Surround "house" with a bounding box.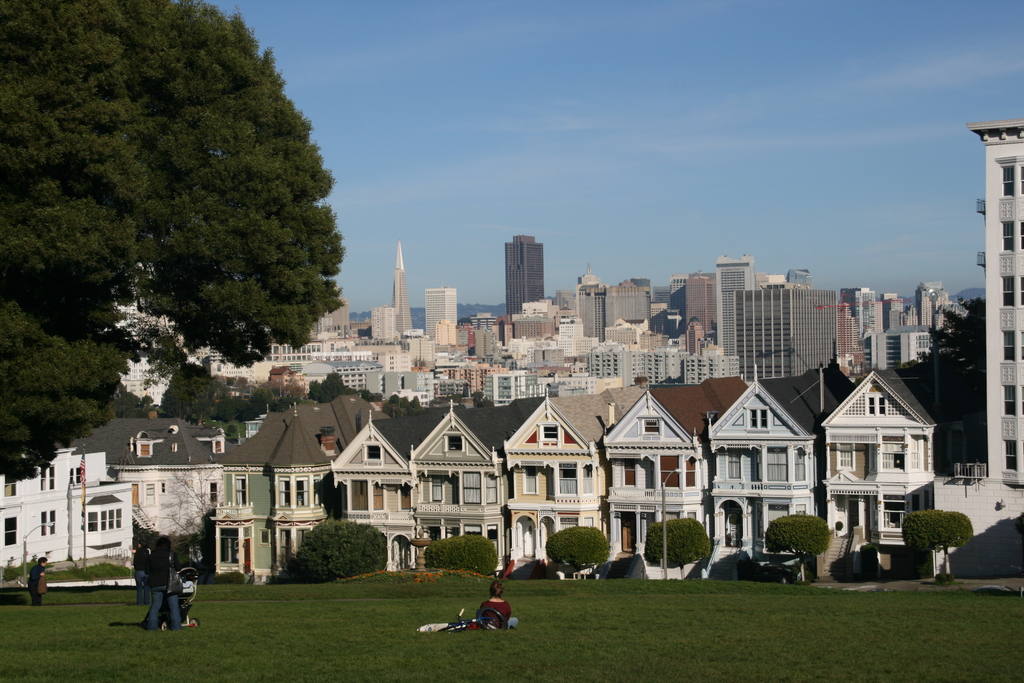
l=961, t=114, r=1023, b=494.
